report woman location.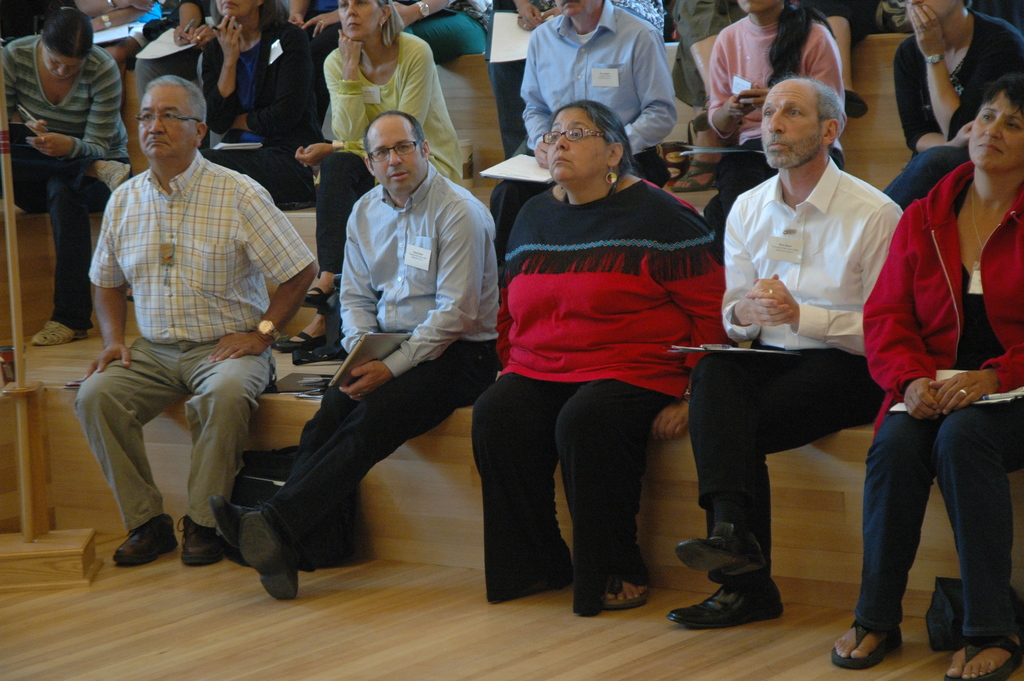
Report: <region>207, 0, 324, 210</region>.
